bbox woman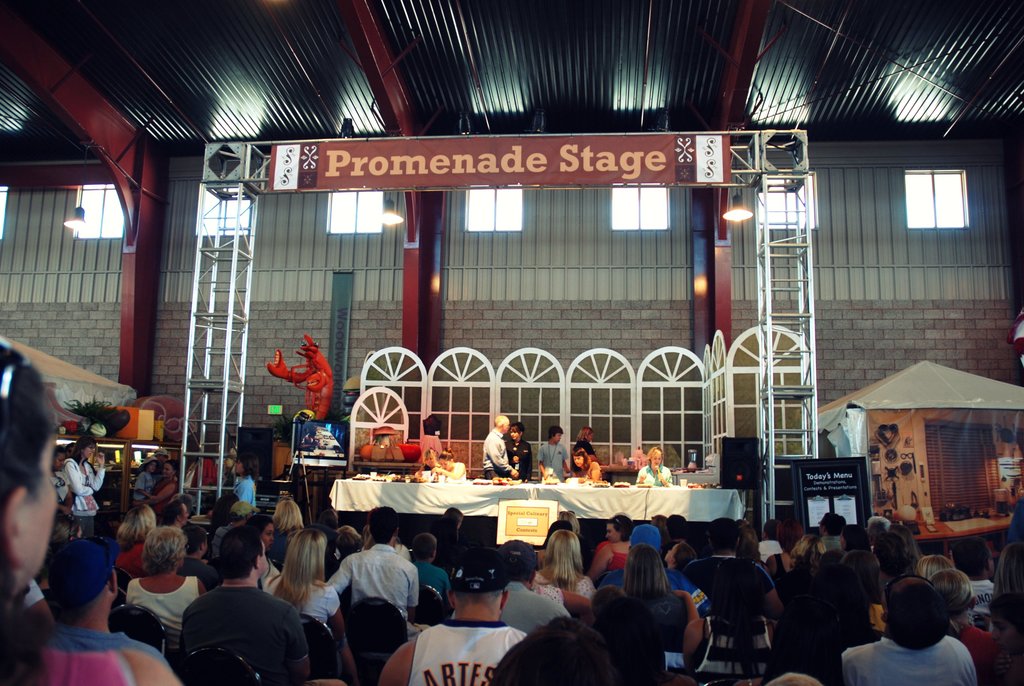
detection(271, 499, 340, 564)
